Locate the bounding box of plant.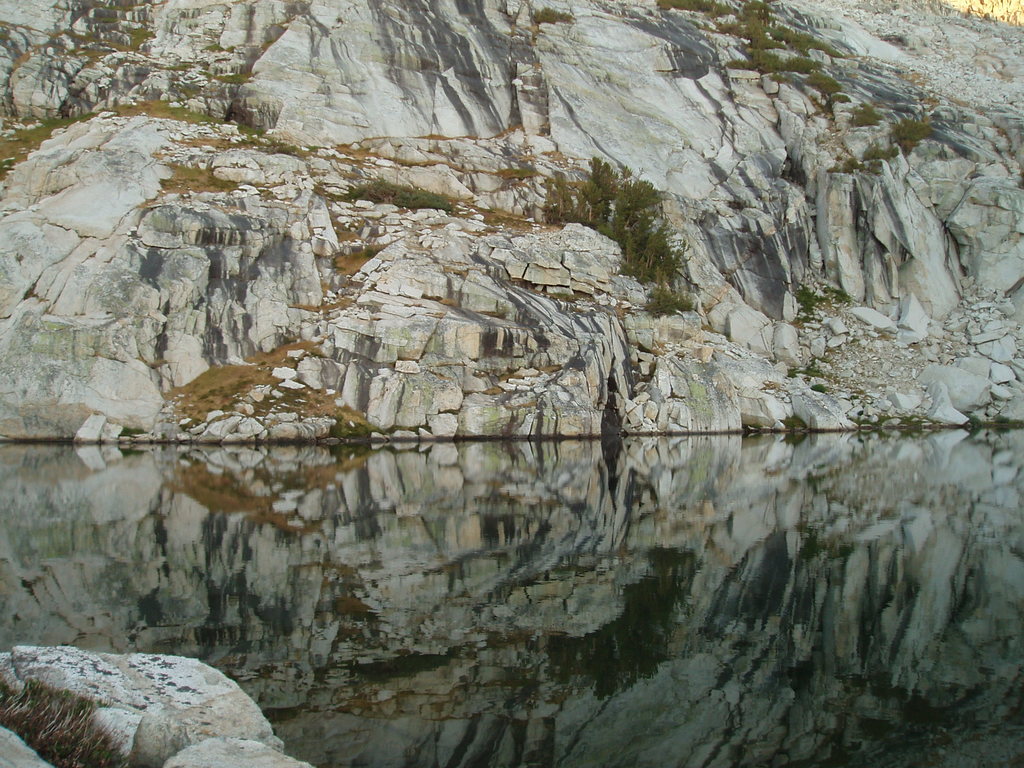
Bounding box: <bbox>470, 205, 555, 233</bbox>.
